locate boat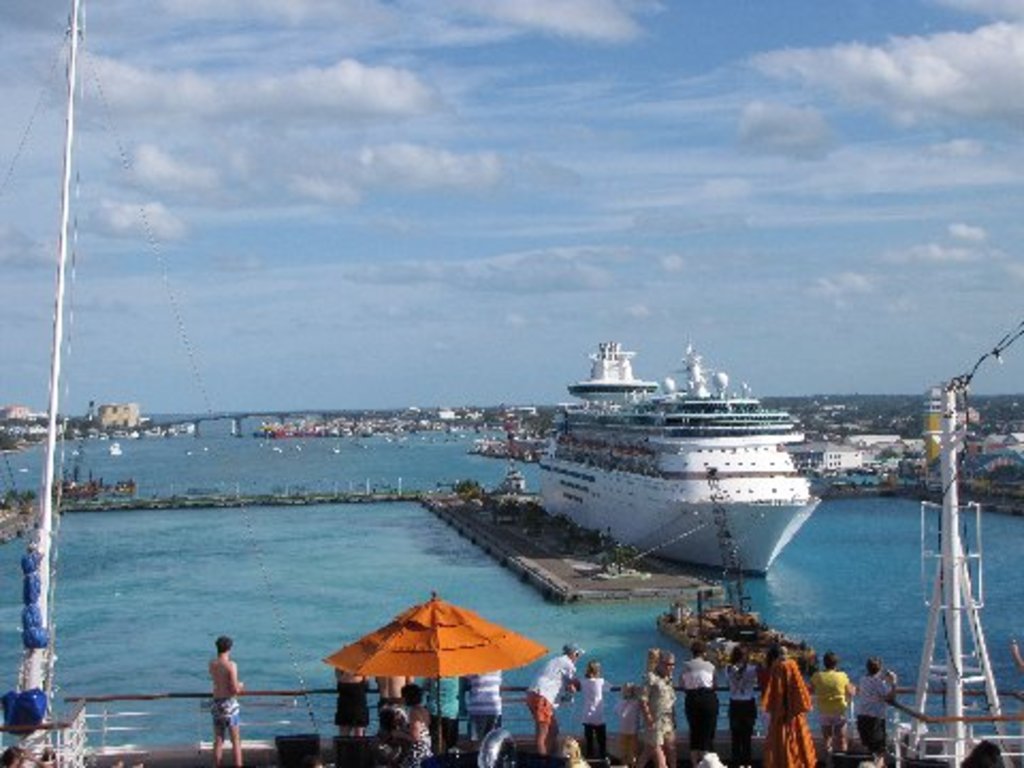
BBox(333, 444, 343, 457)
